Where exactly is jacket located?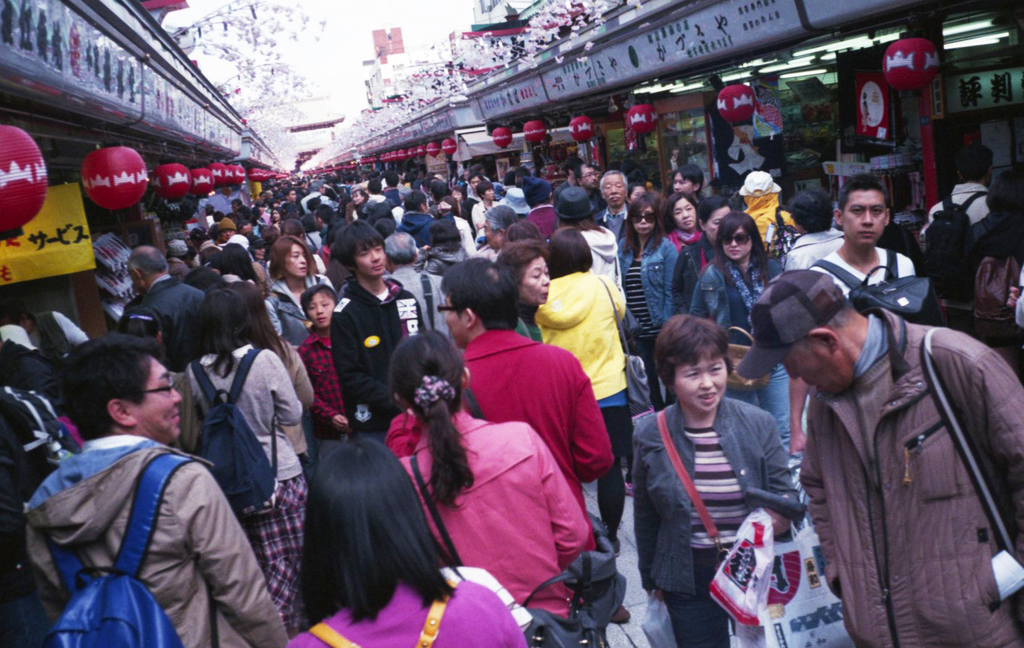
Its bounding box is bbox=(729, 172, 811, 264).
